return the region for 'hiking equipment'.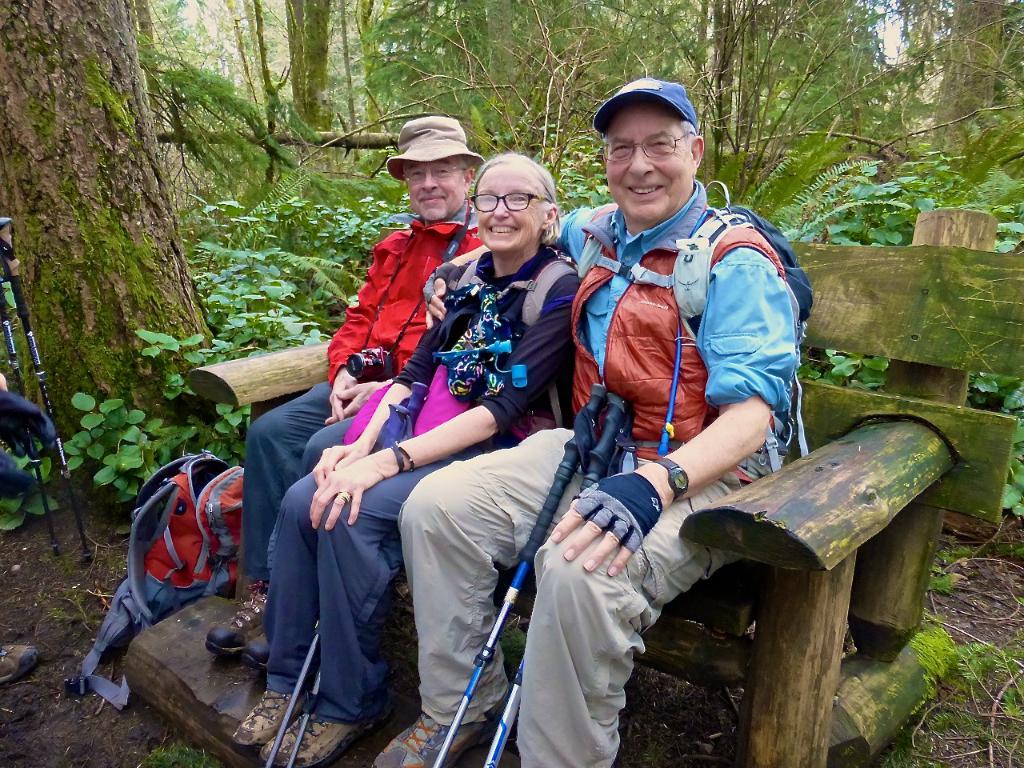
crop(243, 631, 269, 670).
